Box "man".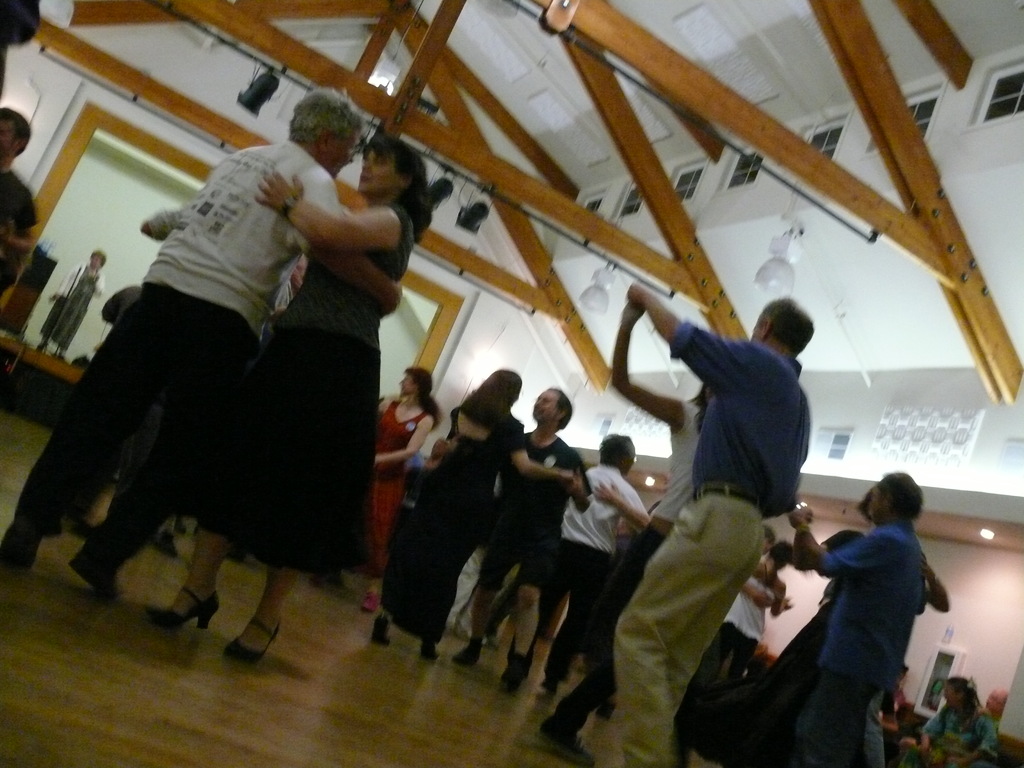
crop(784, 472, 929, 767).
